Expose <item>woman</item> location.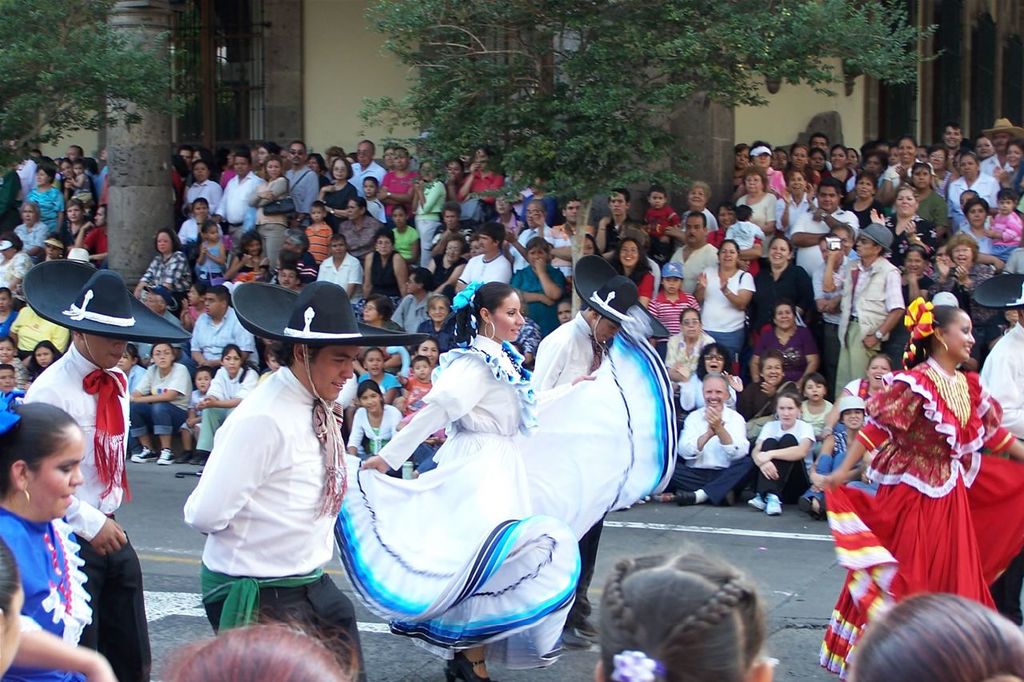
Exposed at (806, 300, 1023, 675).
